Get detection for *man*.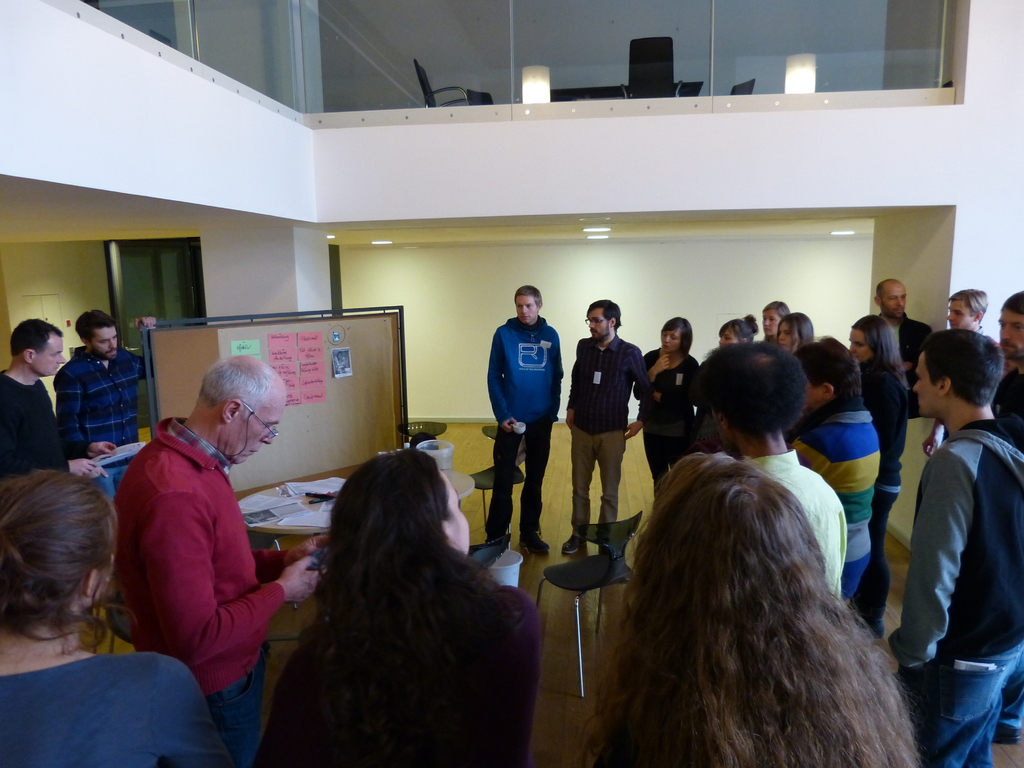
Detection: bbox=[988, 284, 1023, 451].
